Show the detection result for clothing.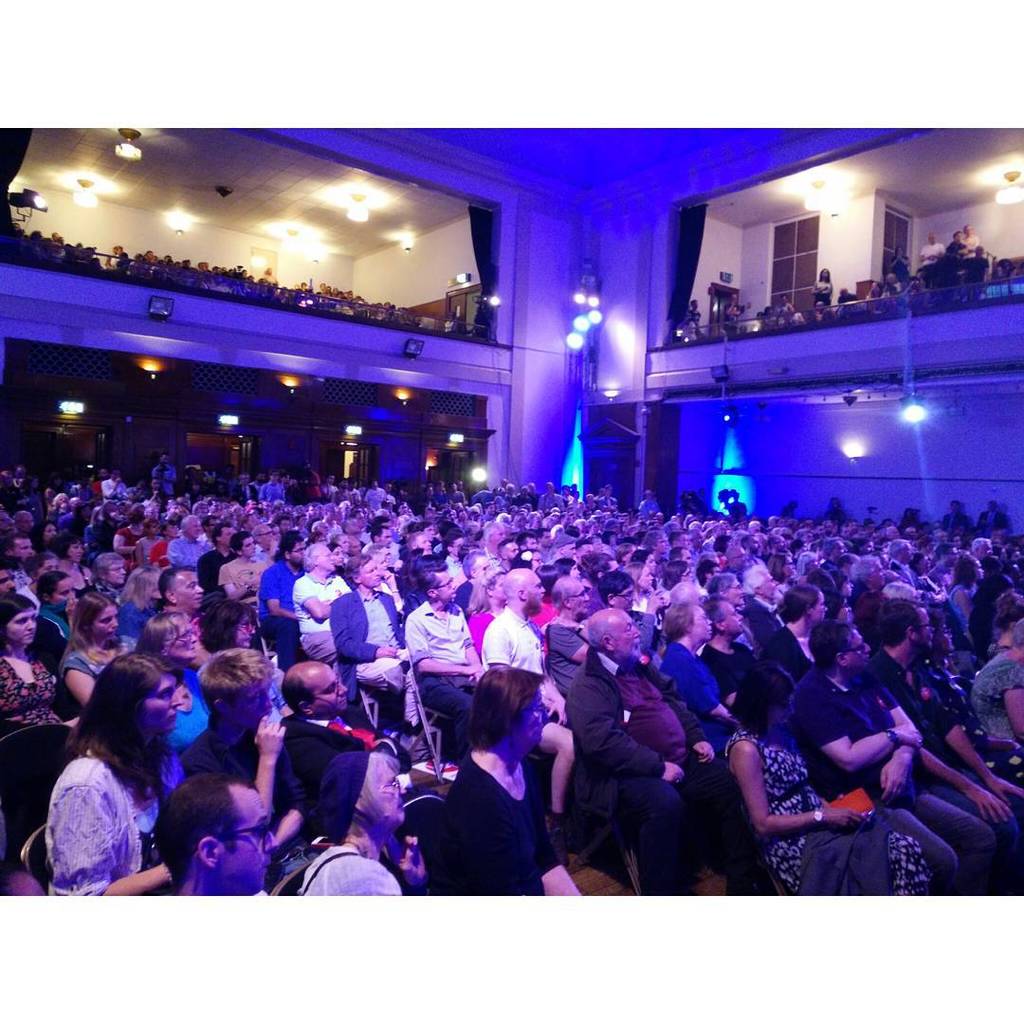
{"left": 256, "top": 558, "right": 307, "bottom": 636}.
